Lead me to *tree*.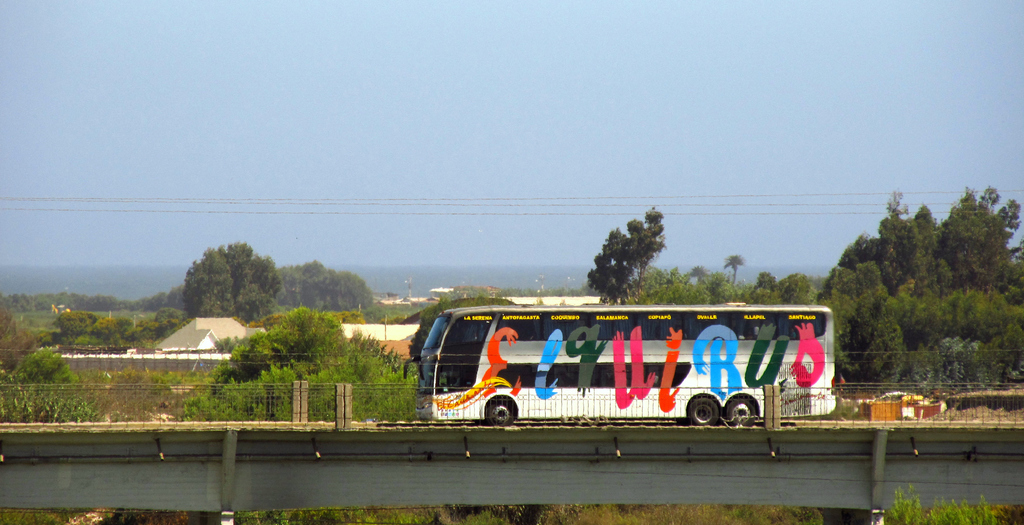
Lead to (x1=269, y1=256, x2=376, y2=312).
